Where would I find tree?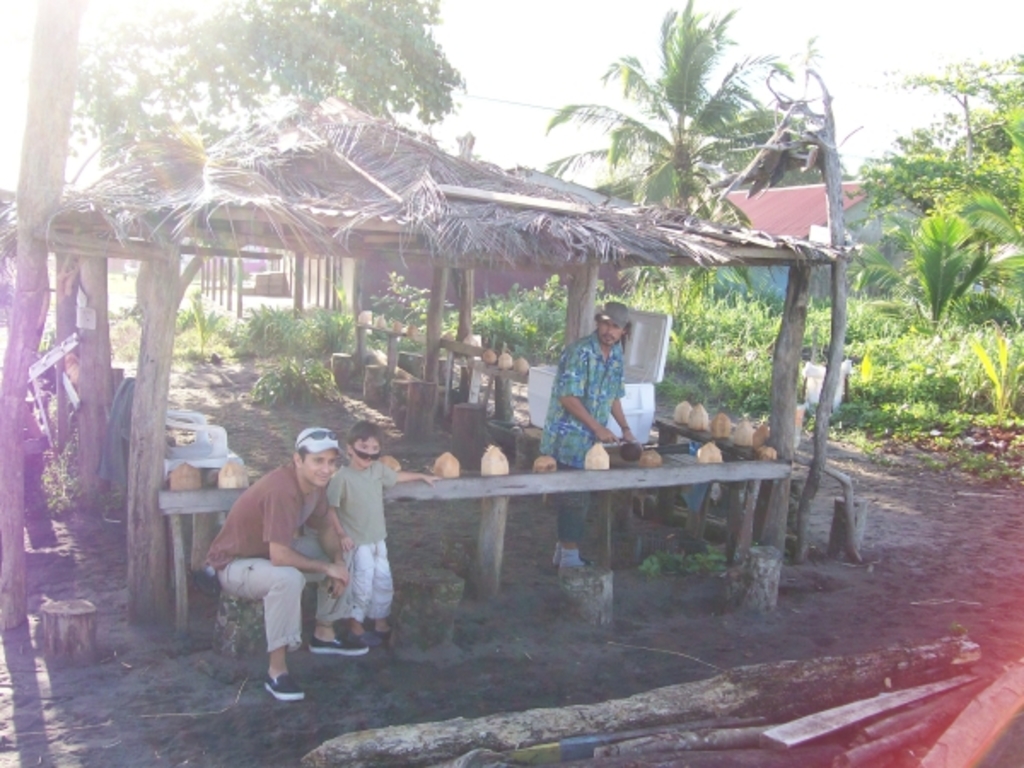
At {"left": 841, "top": 46, "right": 1022, "bottom": 346}.
